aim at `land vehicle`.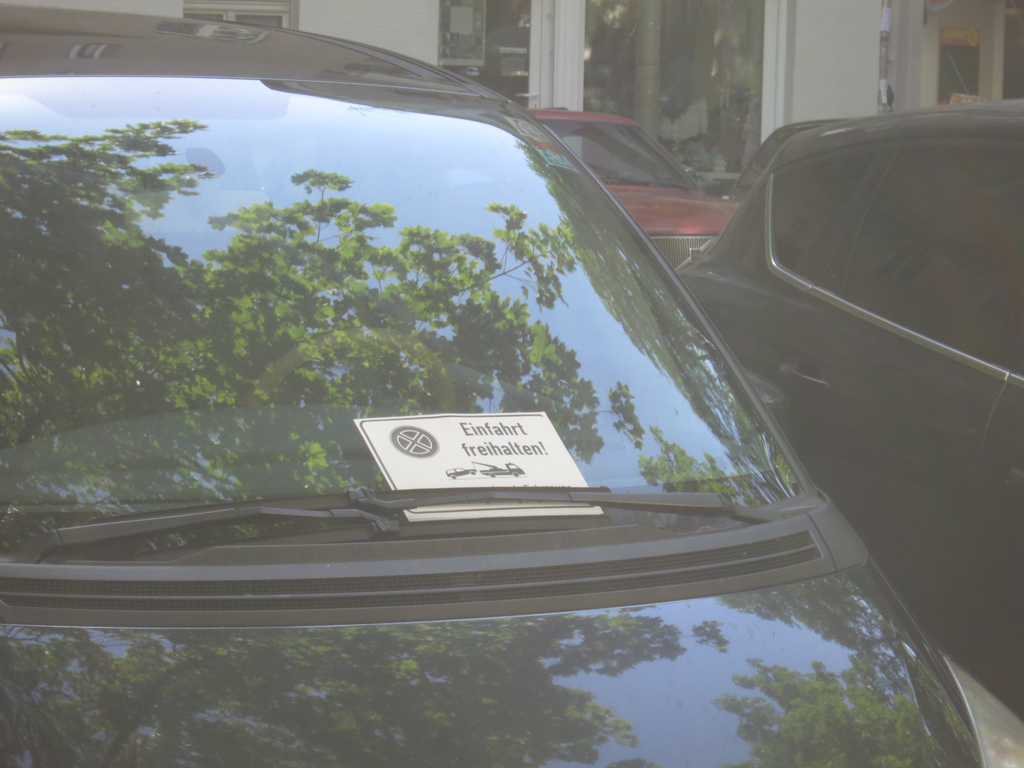
Aimed at 17 16 963 682.
